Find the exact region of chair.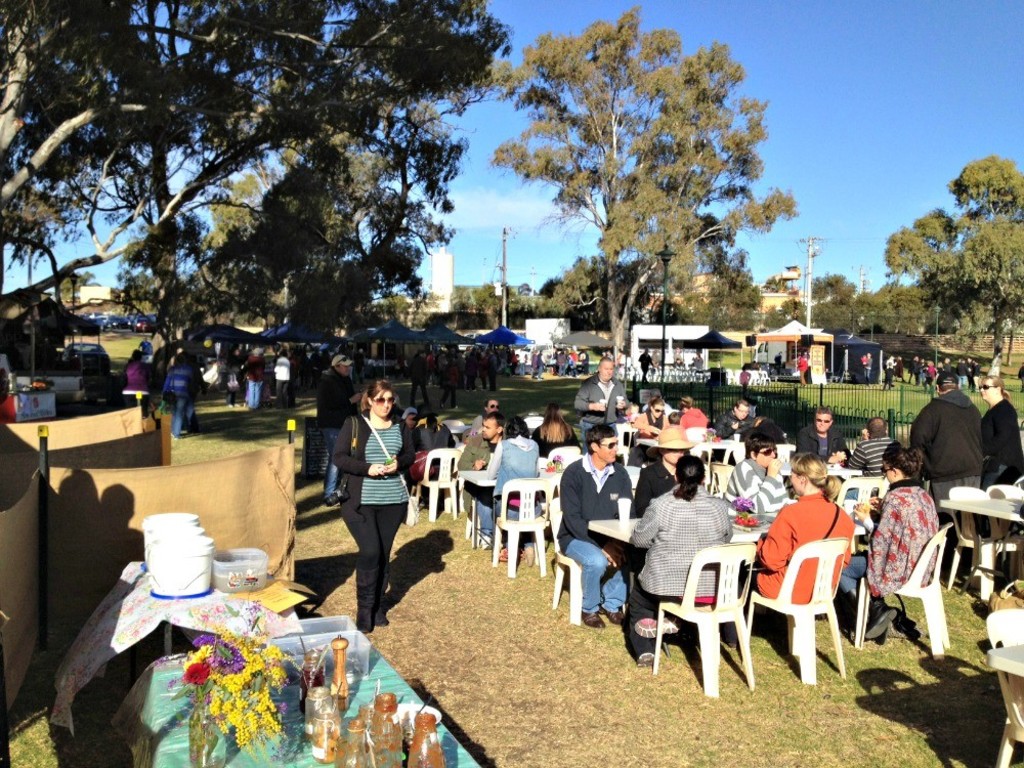
Exact region: <bbox>740, 540, 849, 684</bbox>.
